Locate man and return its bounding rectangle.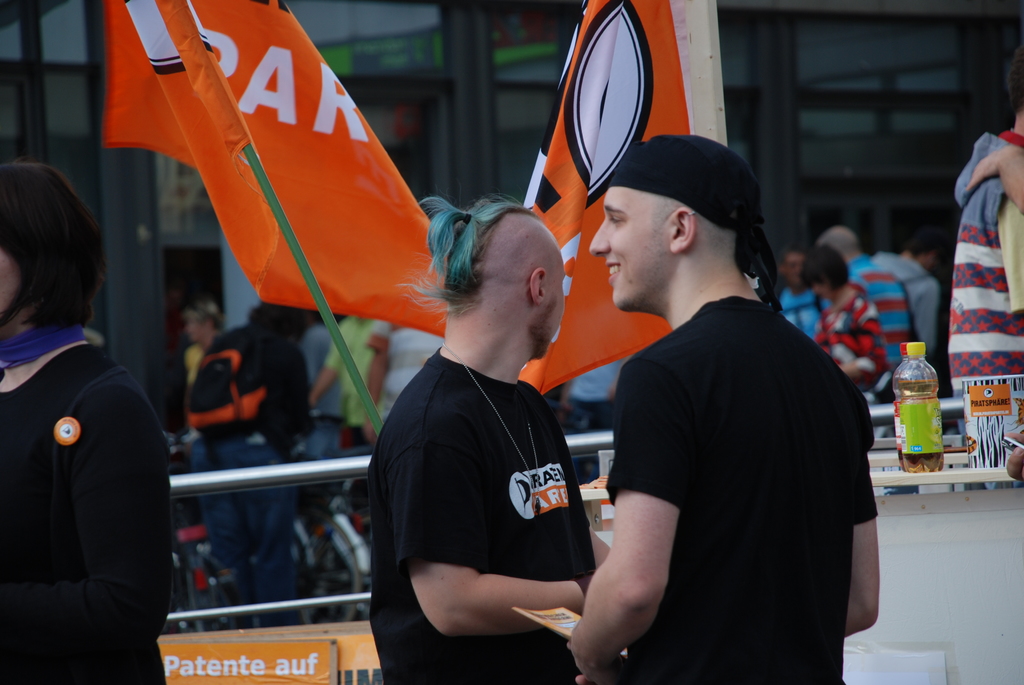
region(950, 38, 1023, 436).
